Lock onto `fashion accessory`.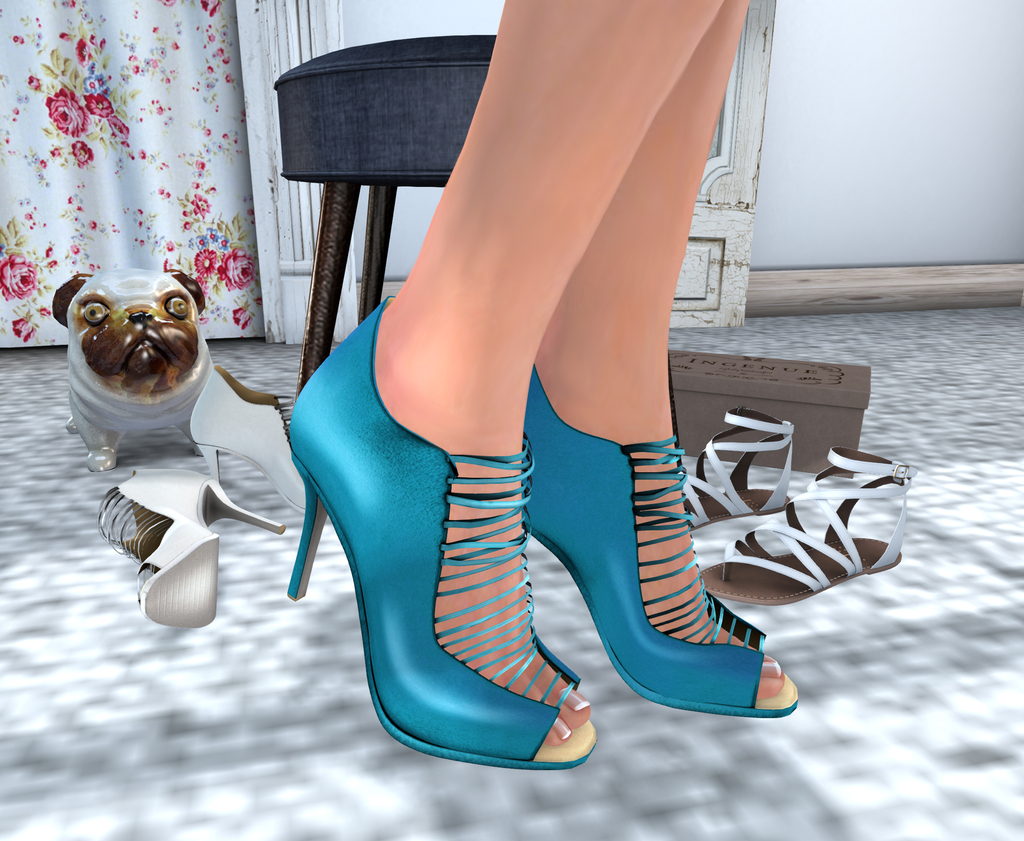
Locked: 95:469:283:630.
